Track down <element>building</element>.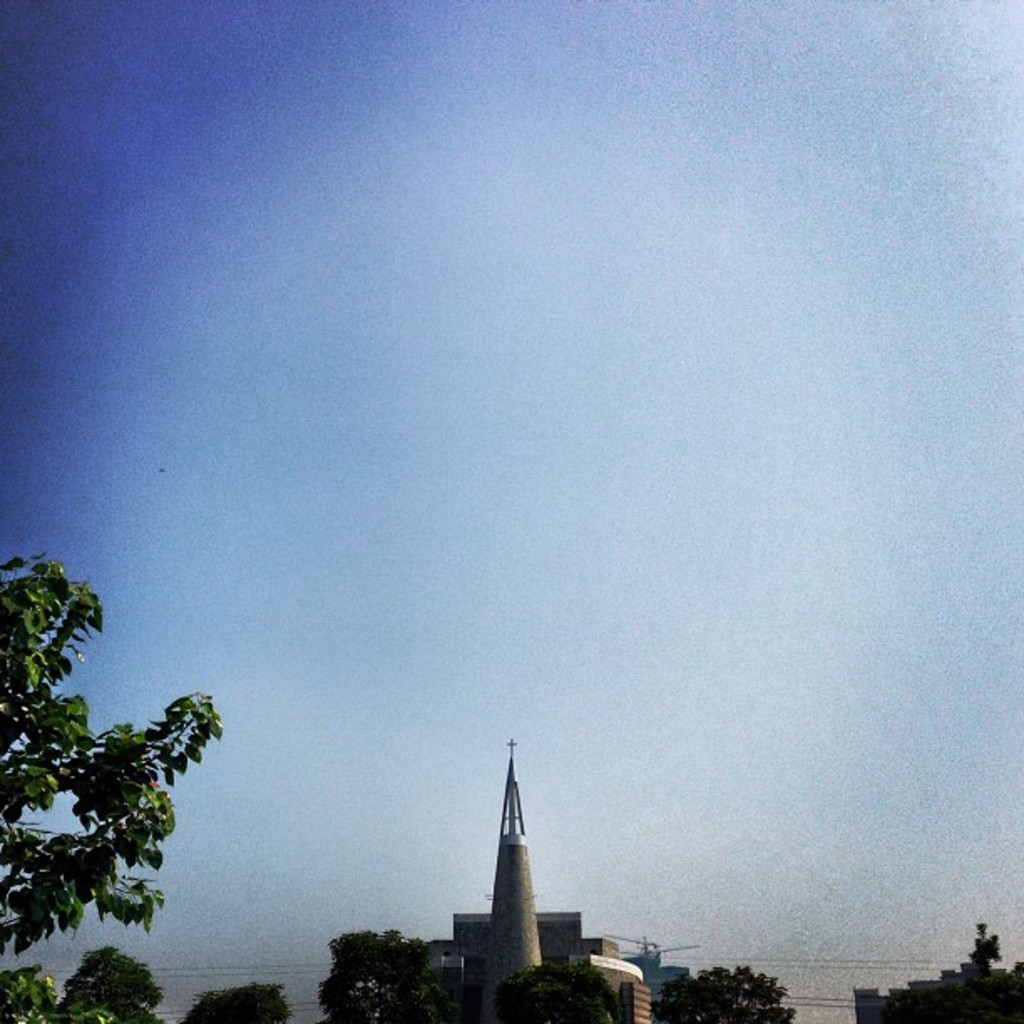
Tracked to 855 924 1022 1022.
